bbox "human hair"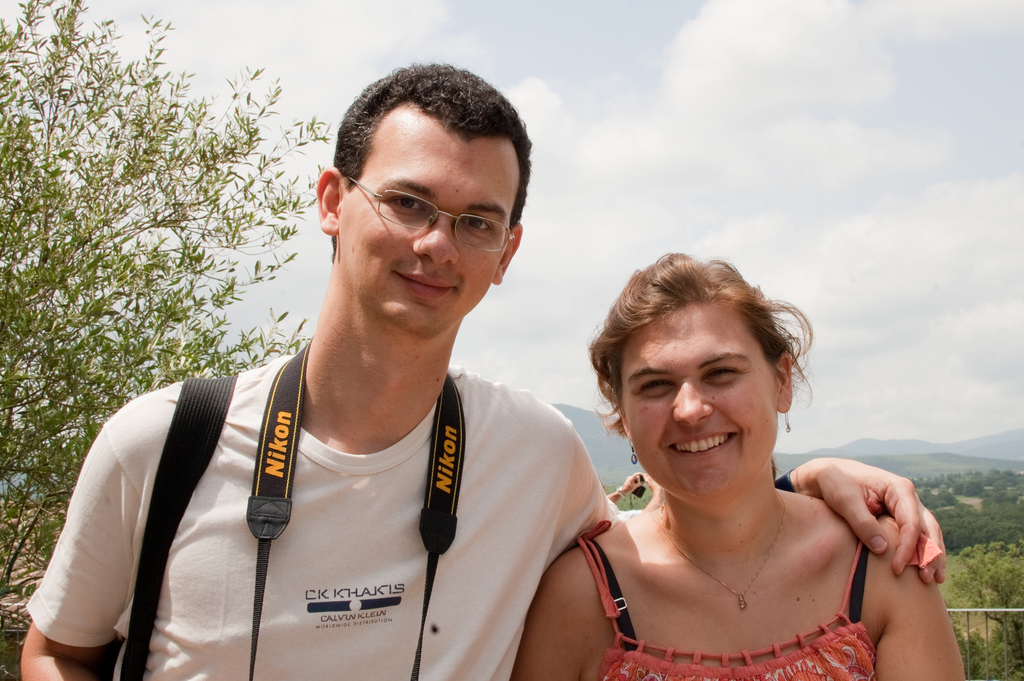
(left=326, top=61, right=537, bottom=252)
